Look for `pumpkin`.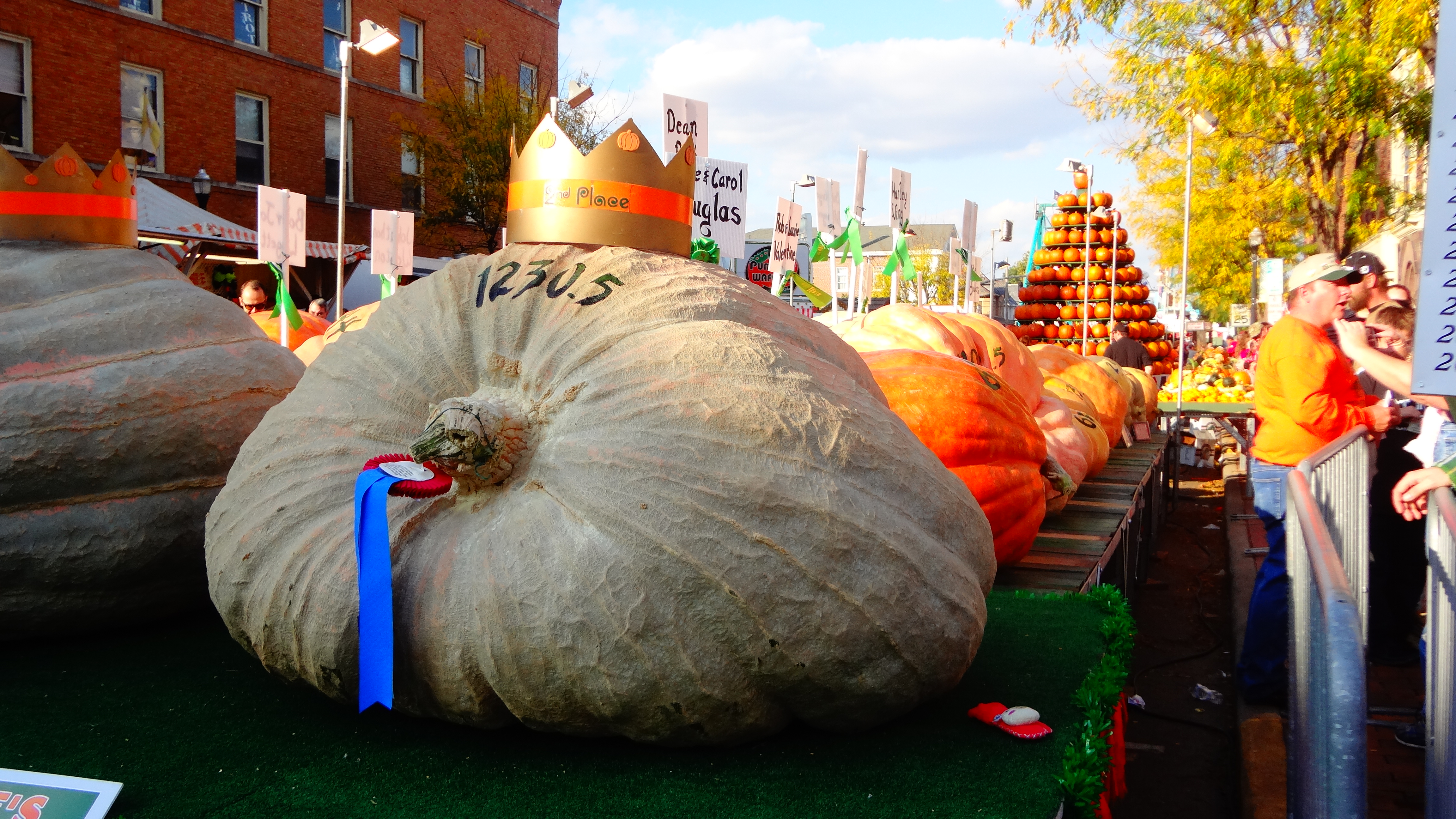
Found: 62 77 316 242.
